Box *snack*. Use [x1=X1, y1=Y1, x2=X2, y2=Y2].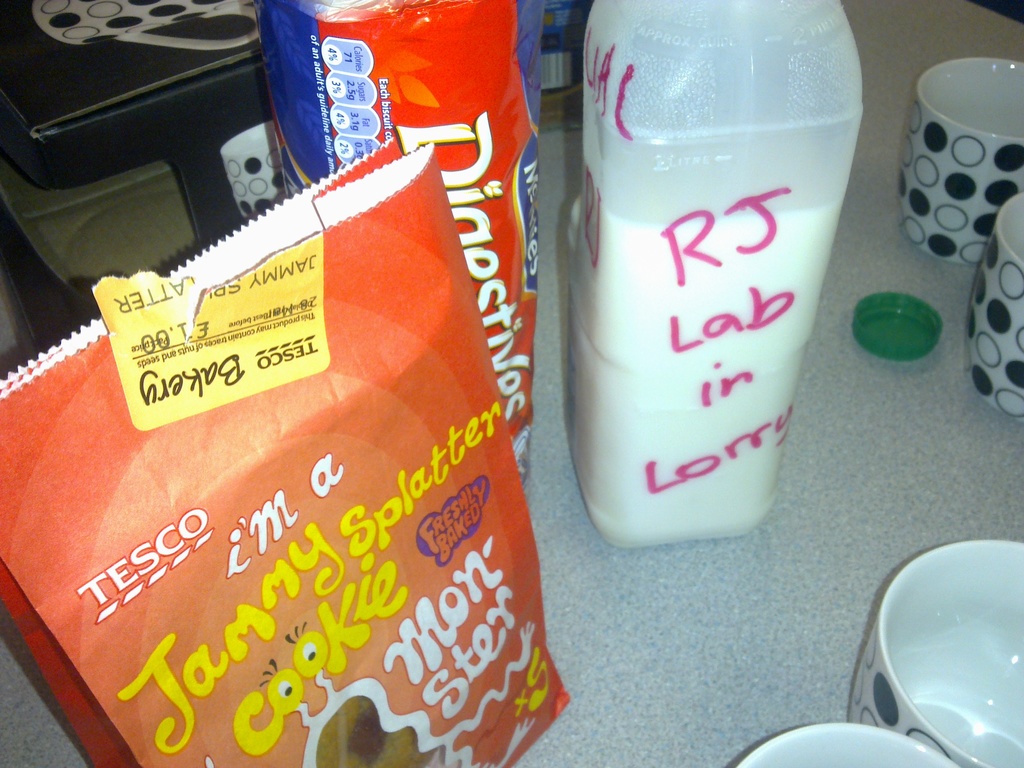
[x1=10, y1=93, x2=636, y2=739].
